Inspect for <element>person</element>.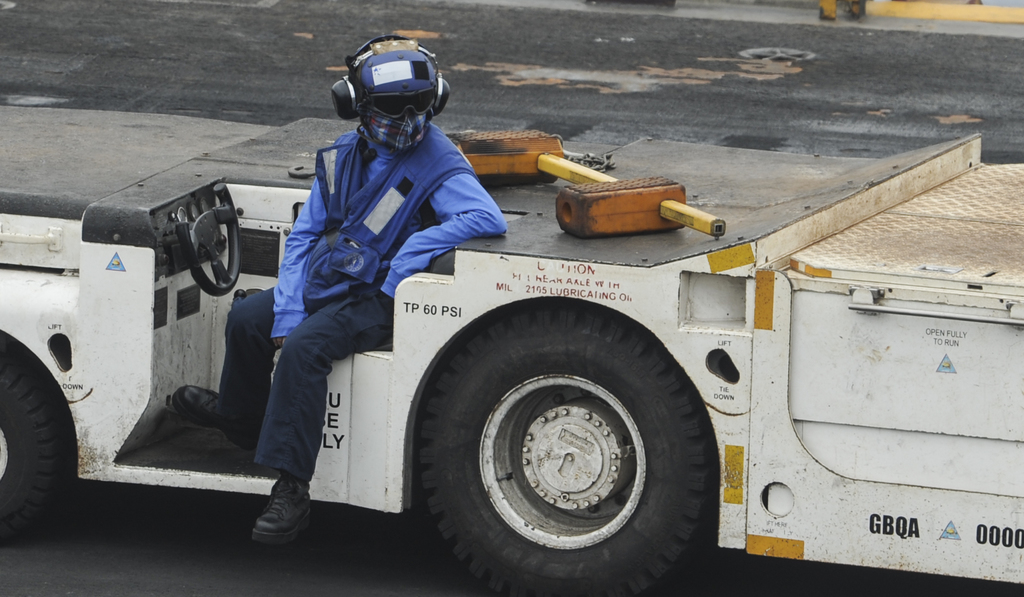
Inspection: region(175, 37, 504, 544).
